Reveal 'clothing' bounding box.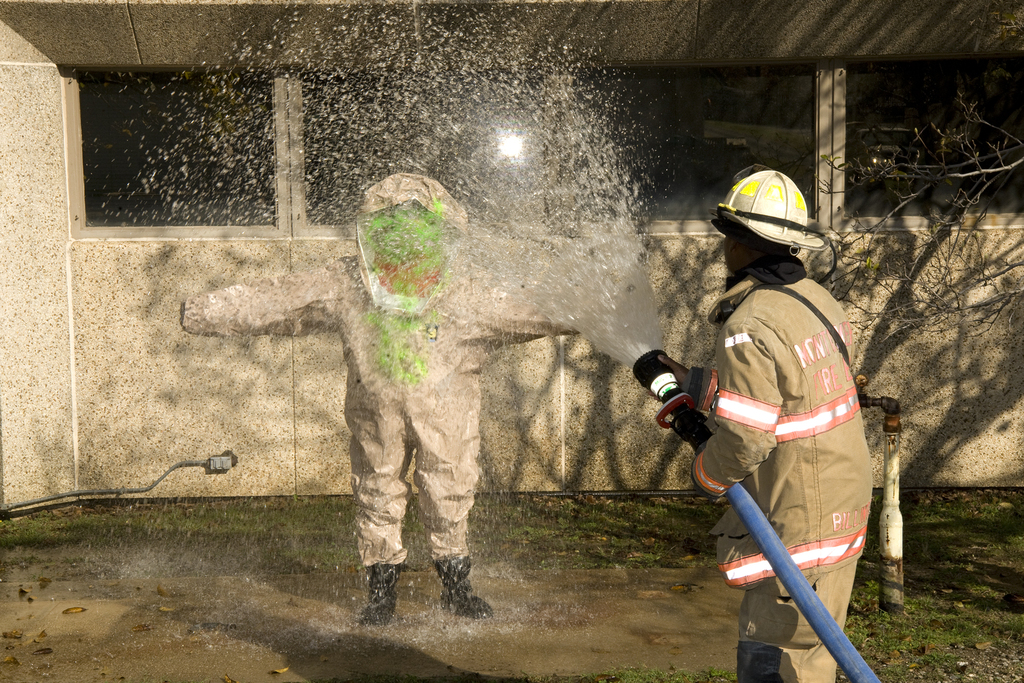
Revealed: x1=178, y1=172, x2=594, y2=561.
